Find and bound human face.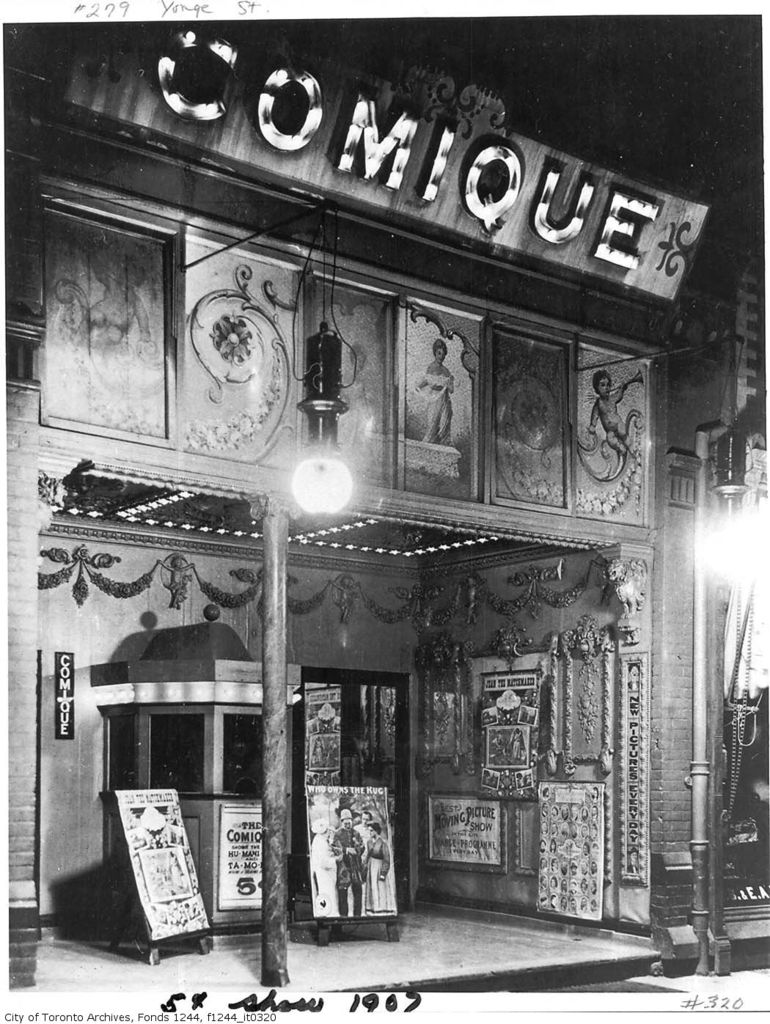
Bound: [595,379,612,399].
